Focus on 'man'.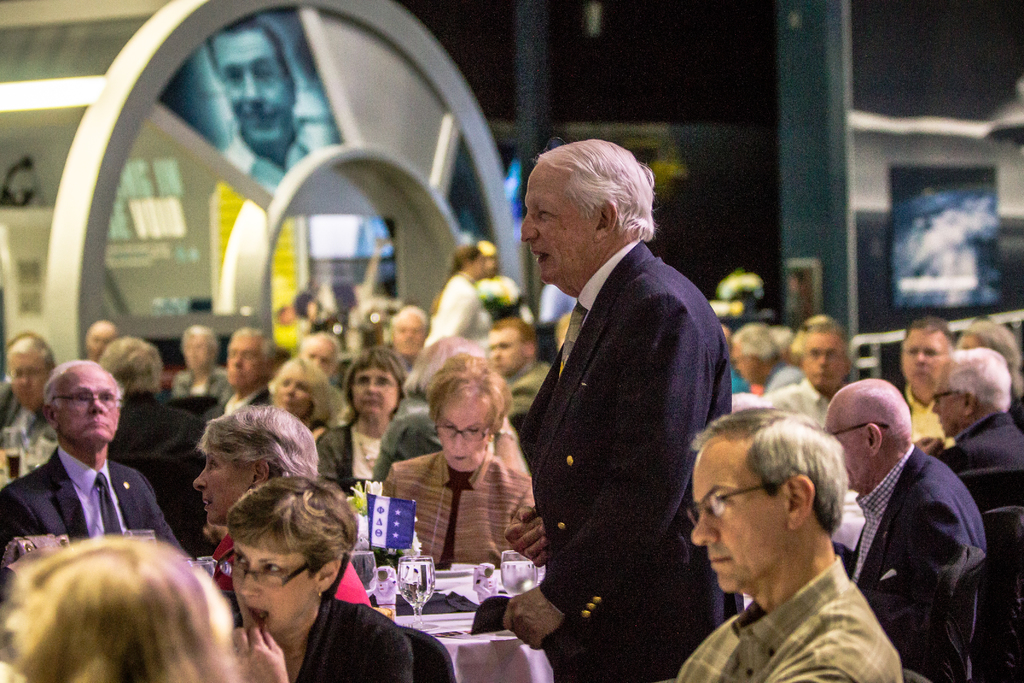
Focused at [668, 409, 902, 682].
